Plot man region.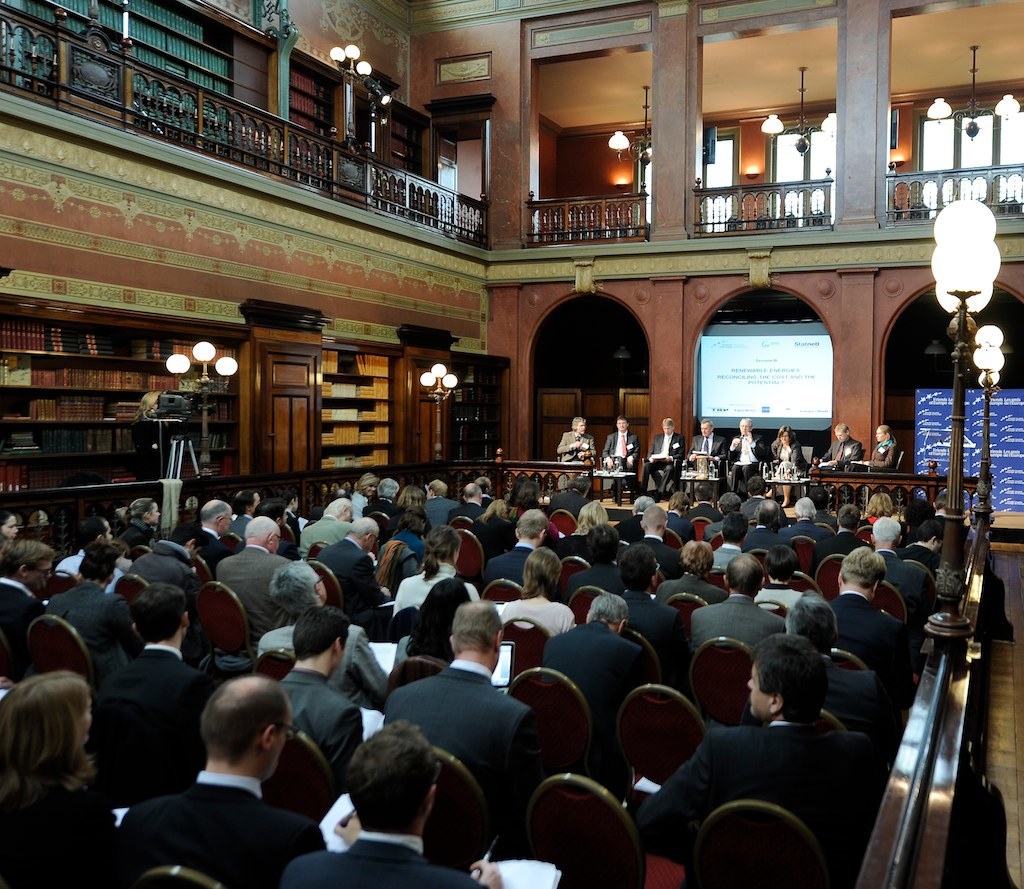
Plotted at (198,514,287,673).
